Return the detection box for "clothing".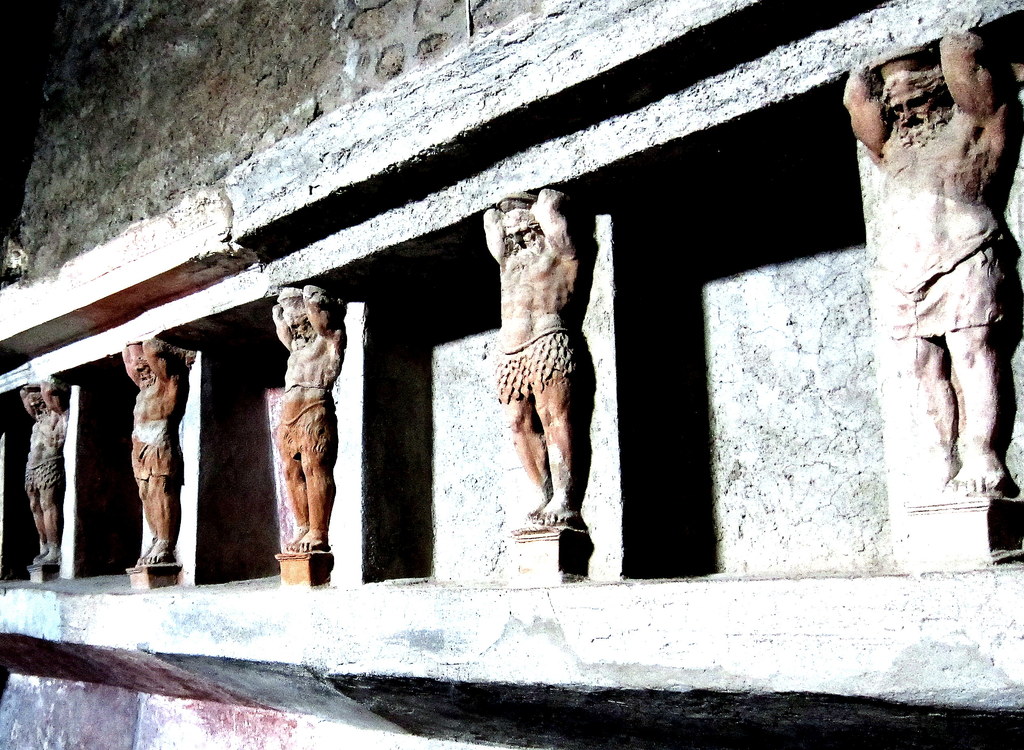
884 216 1007 327.
